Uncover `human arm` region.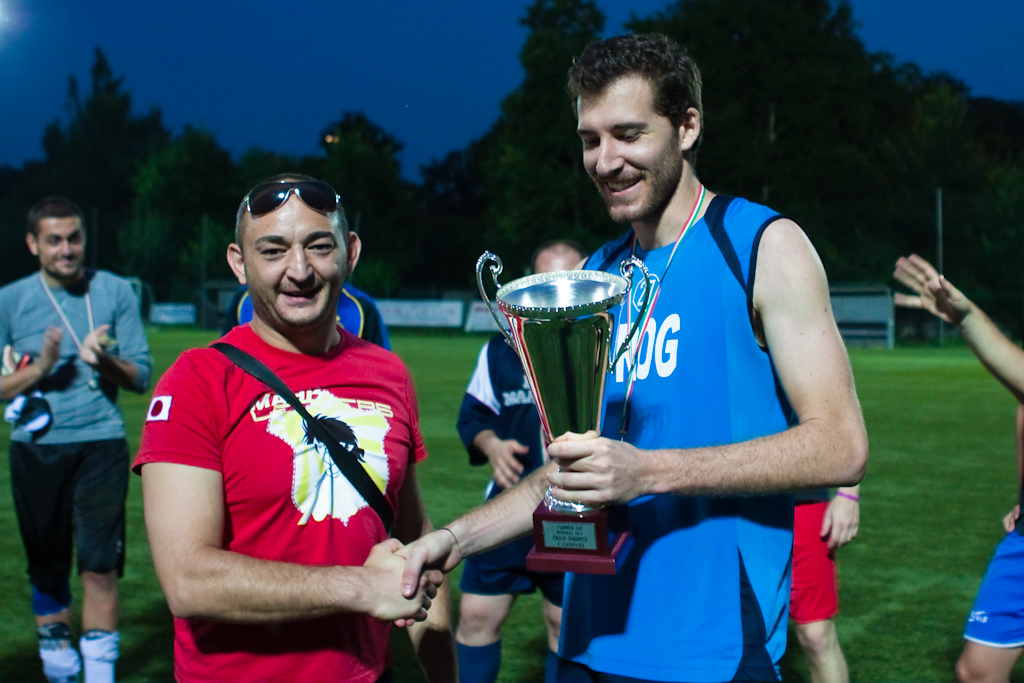
Uncovered: [left=888, top=251, right=1023, bottom=399].
